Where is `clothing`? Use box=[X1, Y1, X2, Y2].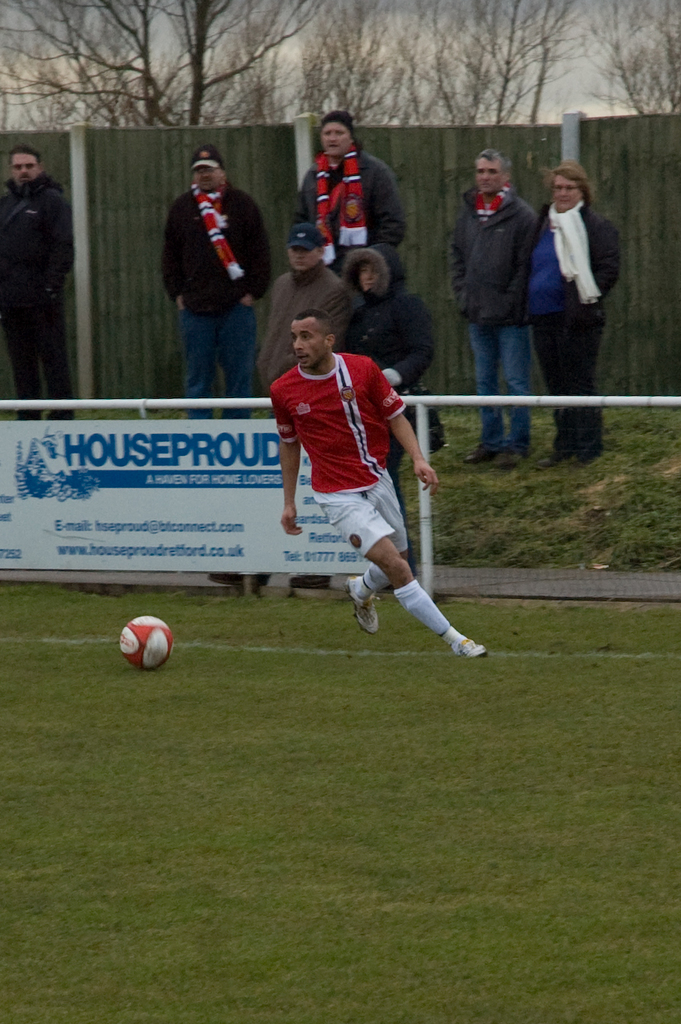
box=[266, 343, 406, 561].
